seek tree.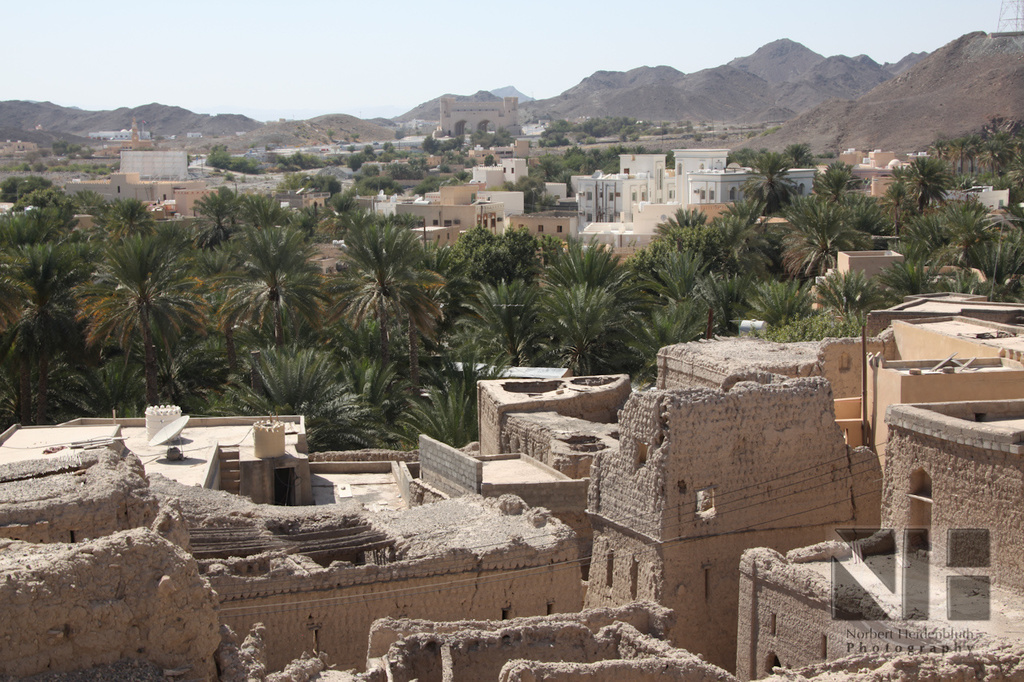
<box>380,356,482,473</box>.
